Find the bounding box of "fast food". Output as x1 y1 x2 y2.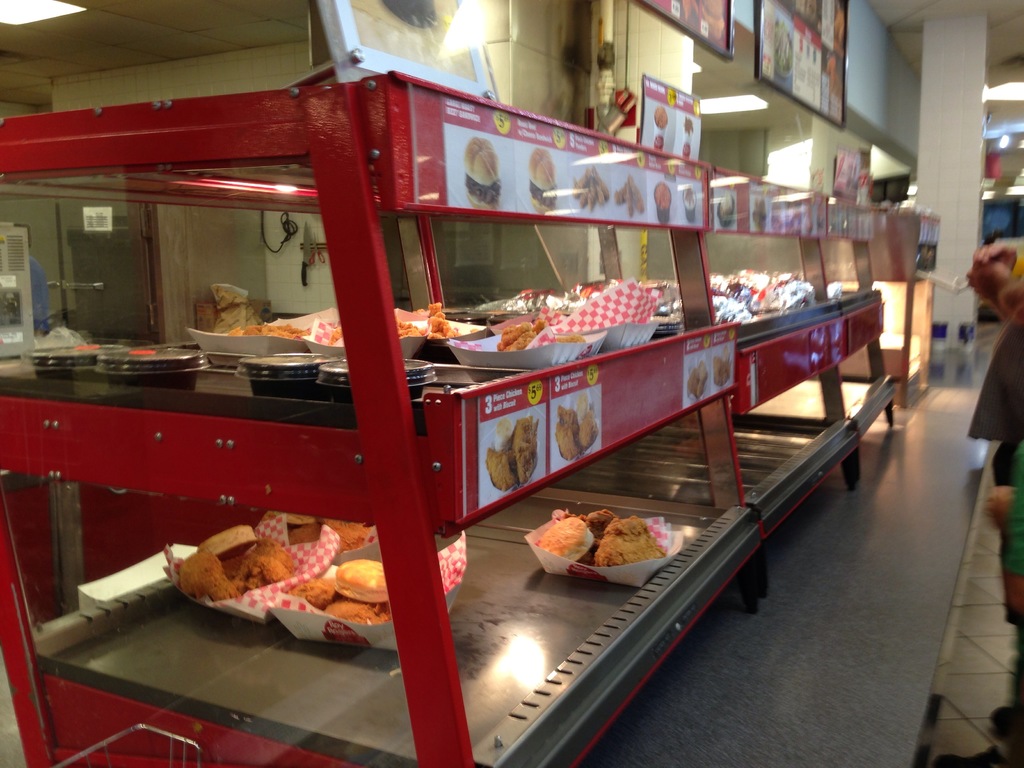
772 19 796 80.
